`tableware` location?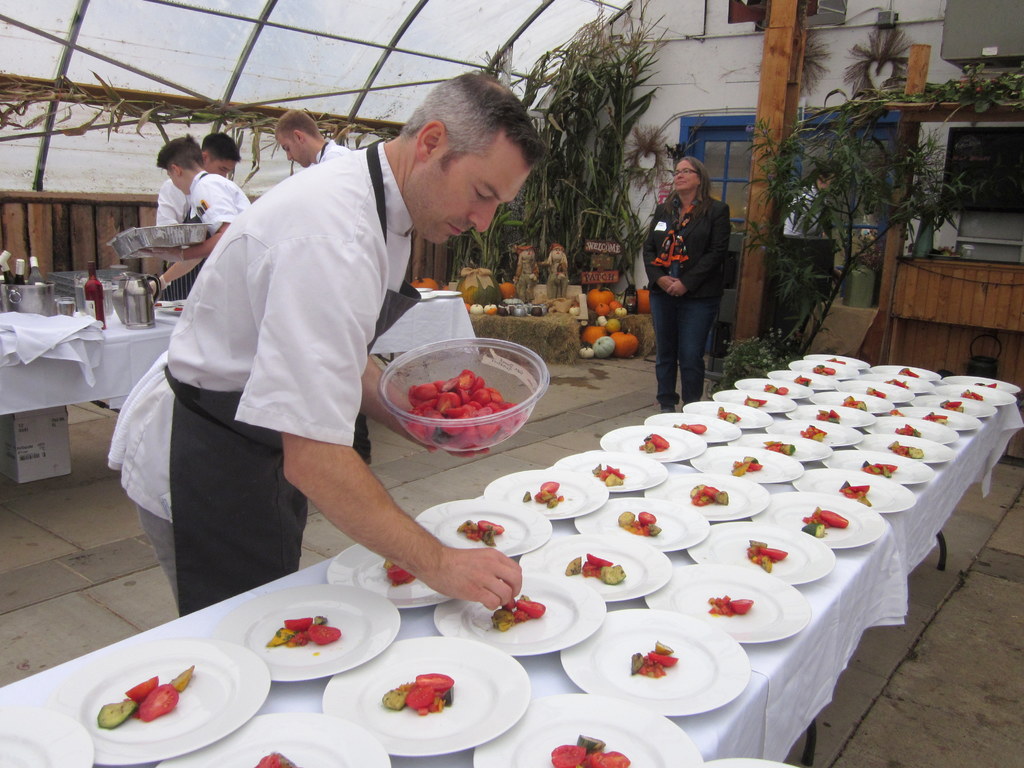
431 572 607 655
